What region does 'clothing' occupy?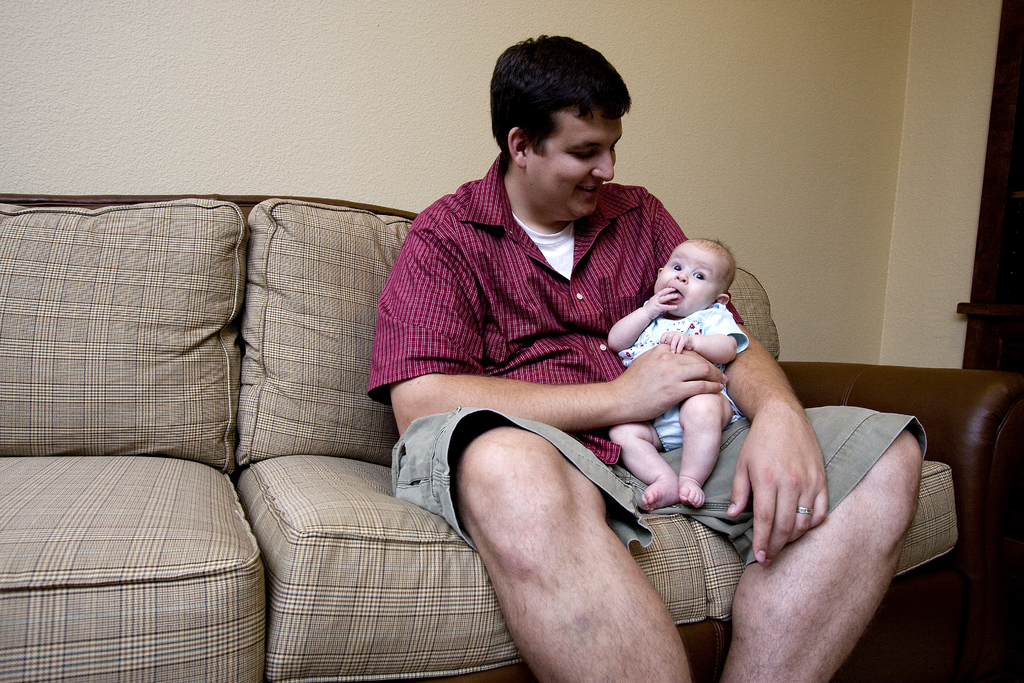
(x1=404, y1=201, x2=796, y2=593).
